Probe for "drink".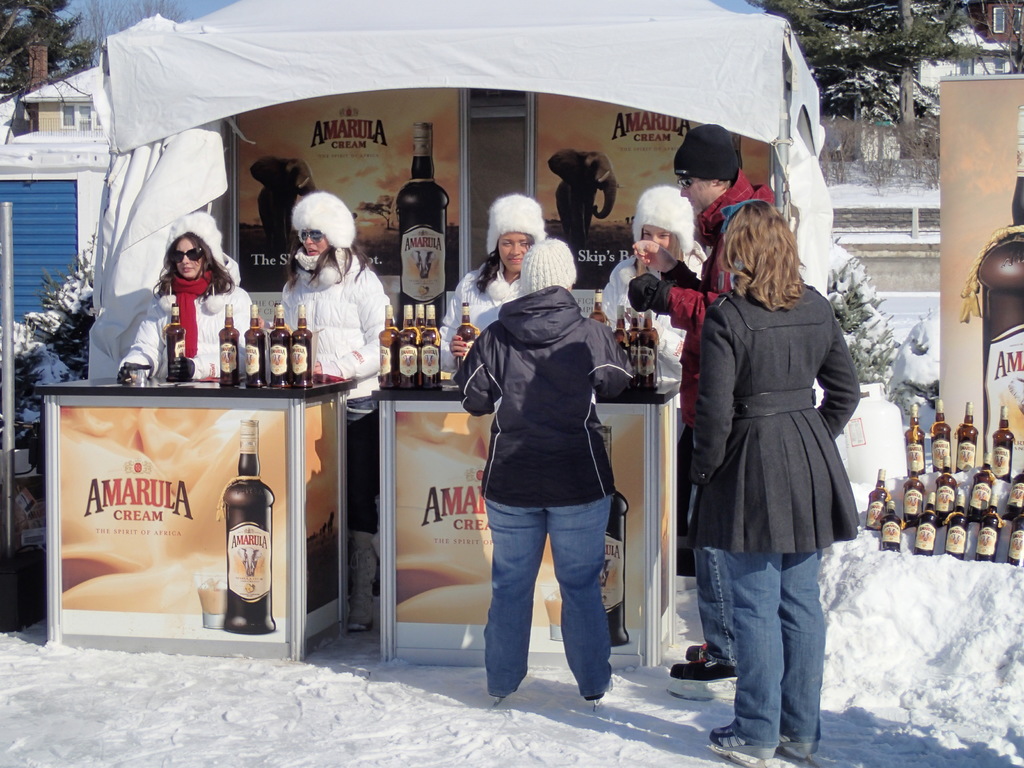
Probe result: (x1=975, y1=503, x2=998, y2=565).
